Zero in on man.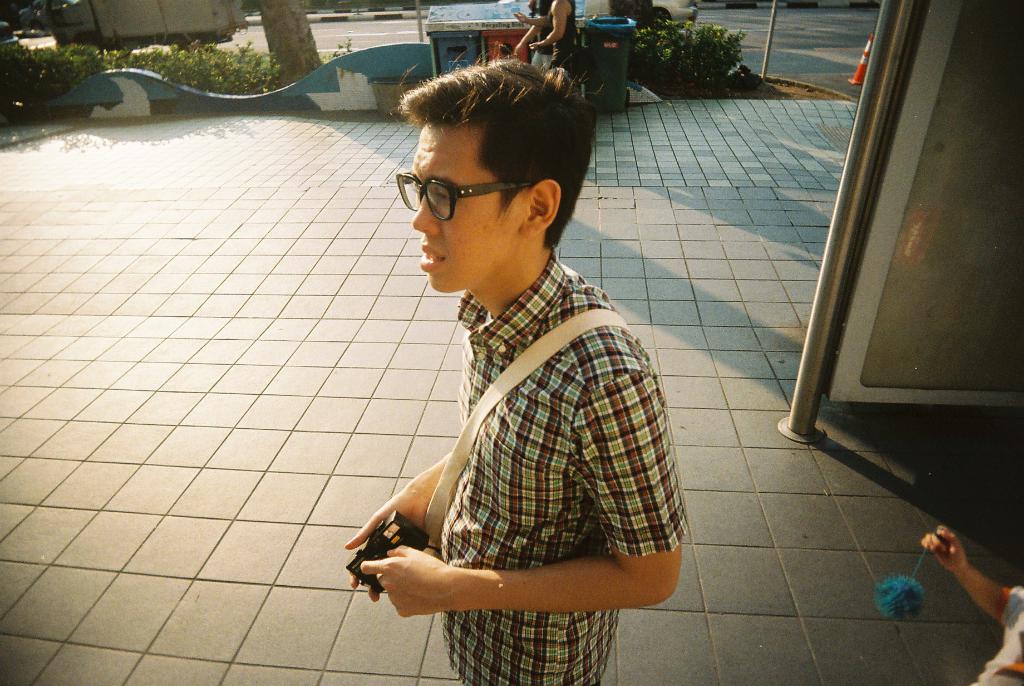
Zeroed in: 515, 0, 556, 74.
